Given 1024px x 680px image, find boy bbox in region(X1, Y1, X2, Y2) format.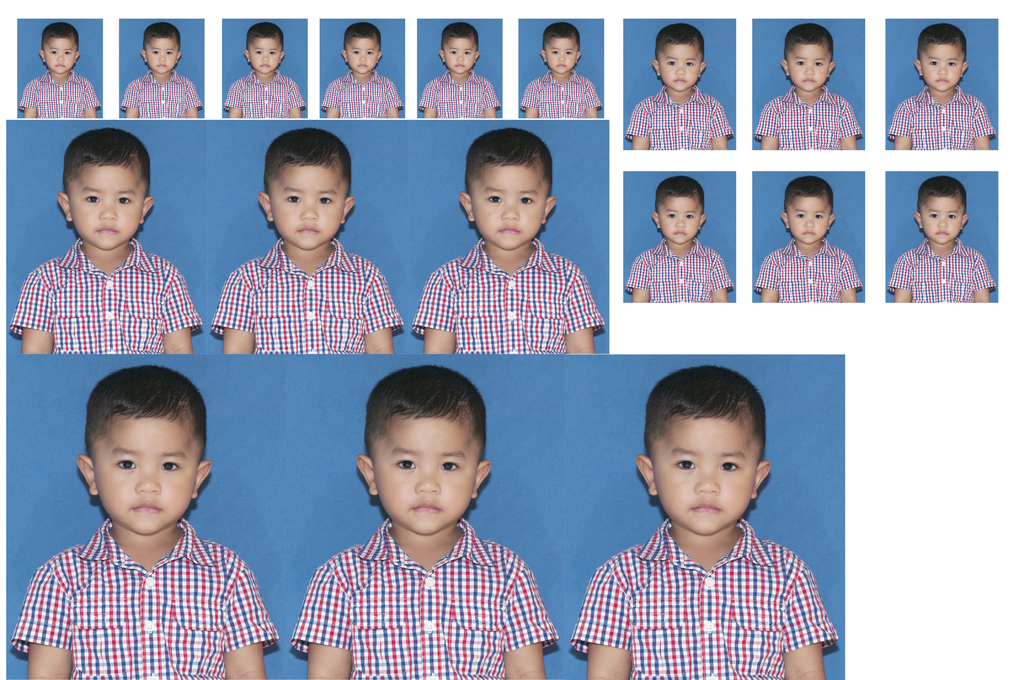
region(291, 364, 563, 679).
